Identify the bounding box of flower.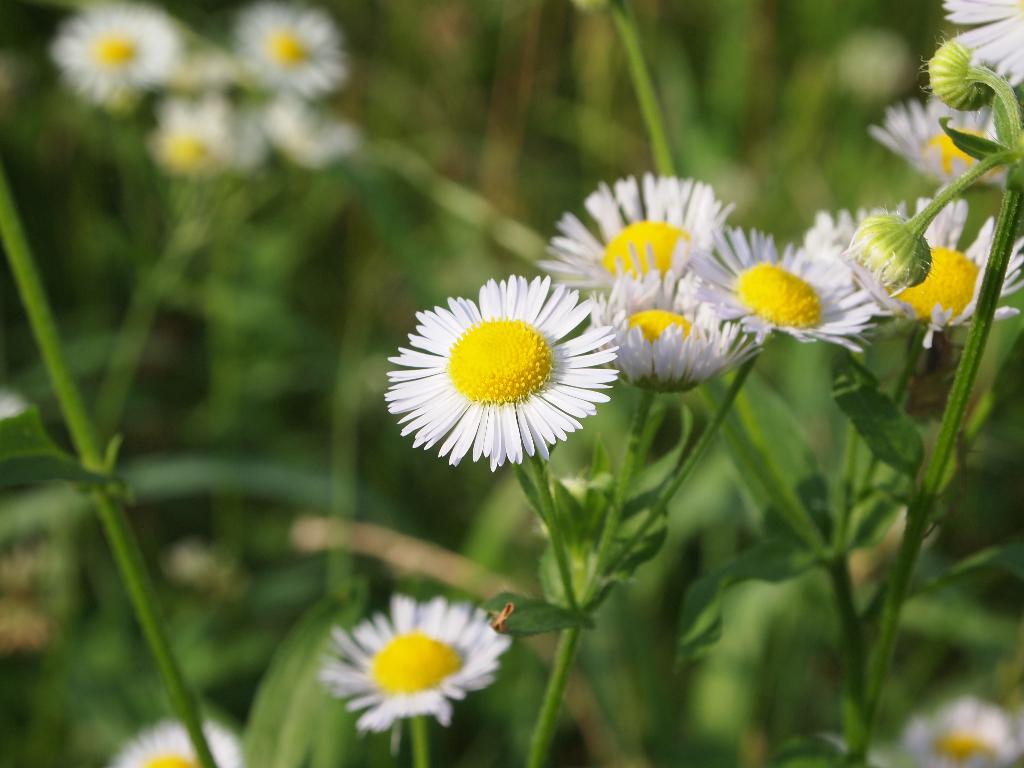
<region>376, 272, 620, 476</region>.
